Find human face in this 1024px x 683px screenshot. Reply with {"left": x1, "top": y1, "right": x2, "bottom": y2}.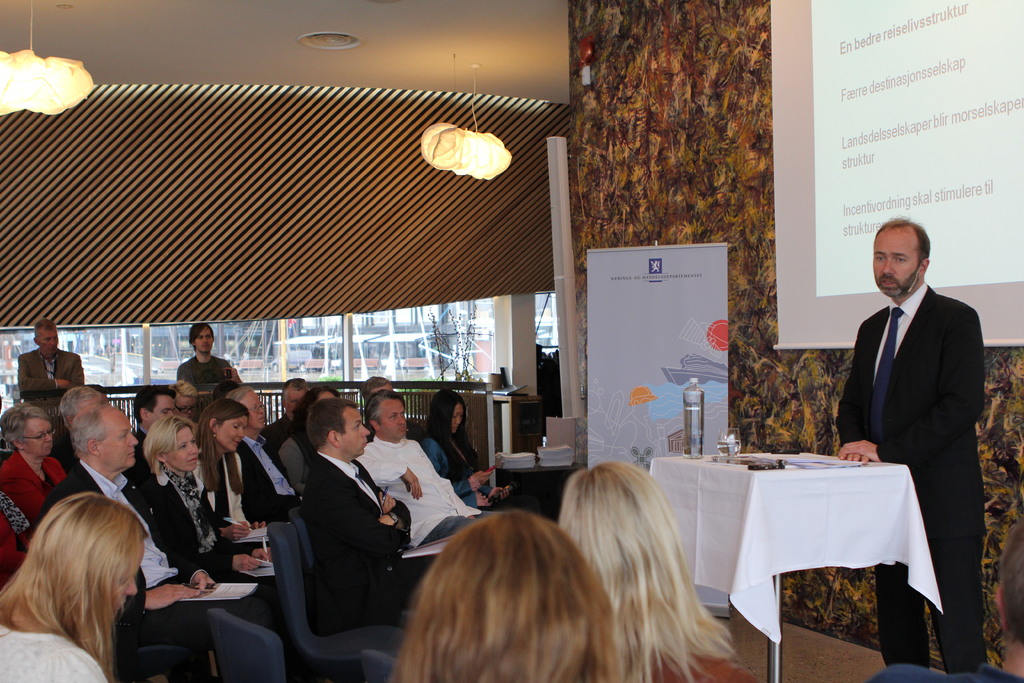
{"left": 381, "top": 400, "right": 407, "bottom": 436}.
